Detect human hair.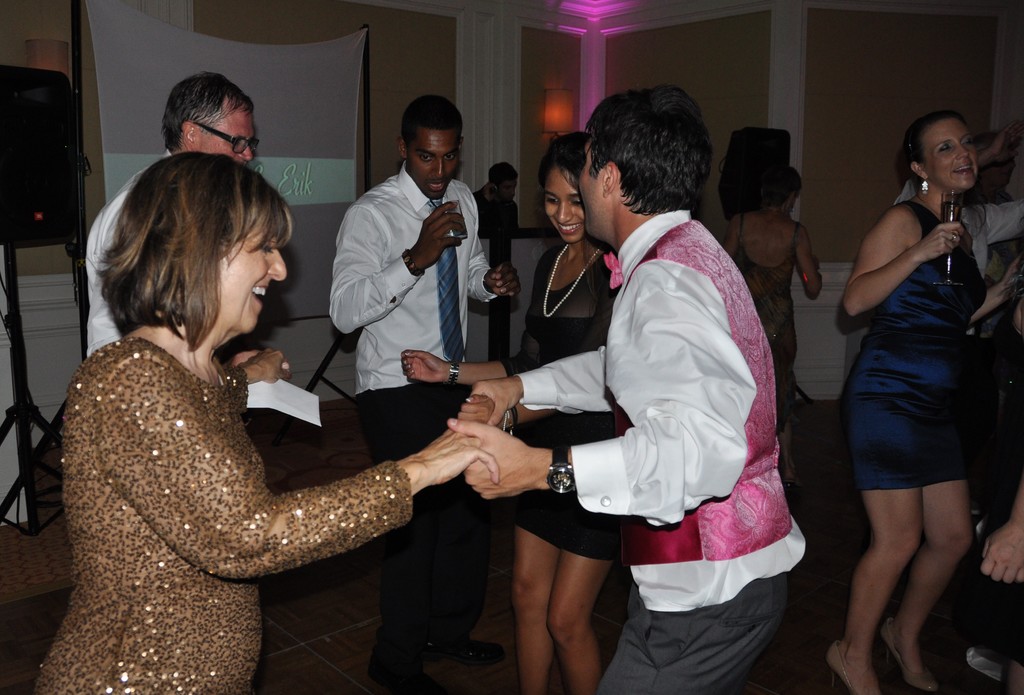
Detected at BBox(156, 70, 253, 156).
